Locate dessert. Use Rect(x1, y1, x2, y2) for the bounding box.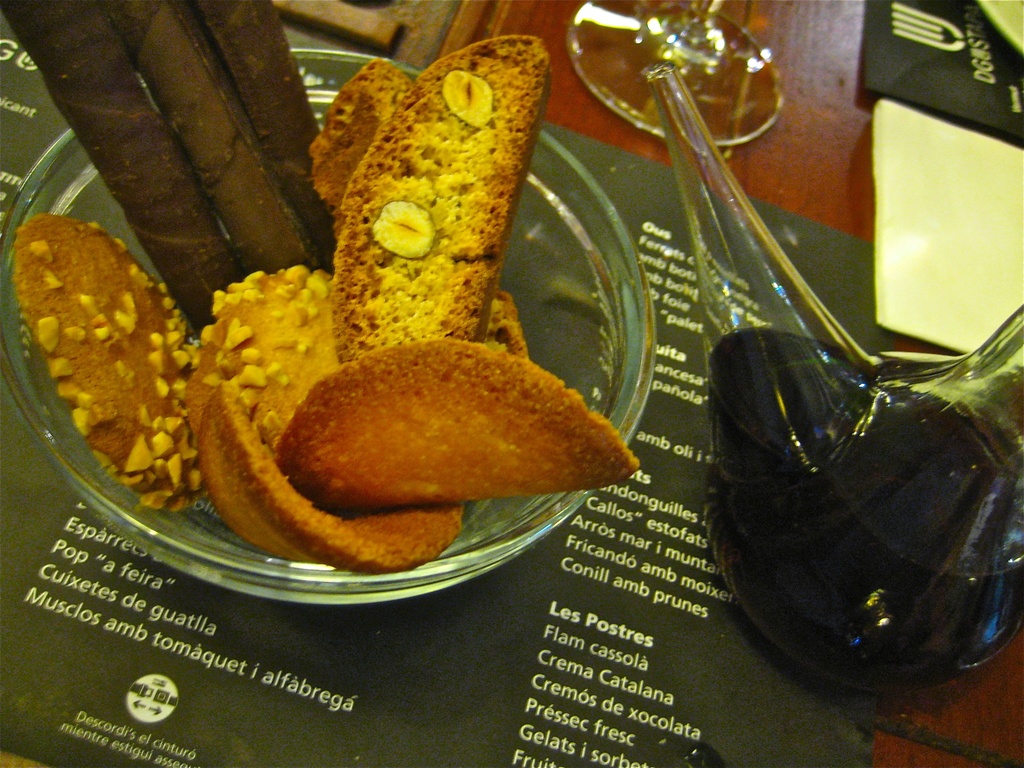
Rect(300, 65, 521, 343).
